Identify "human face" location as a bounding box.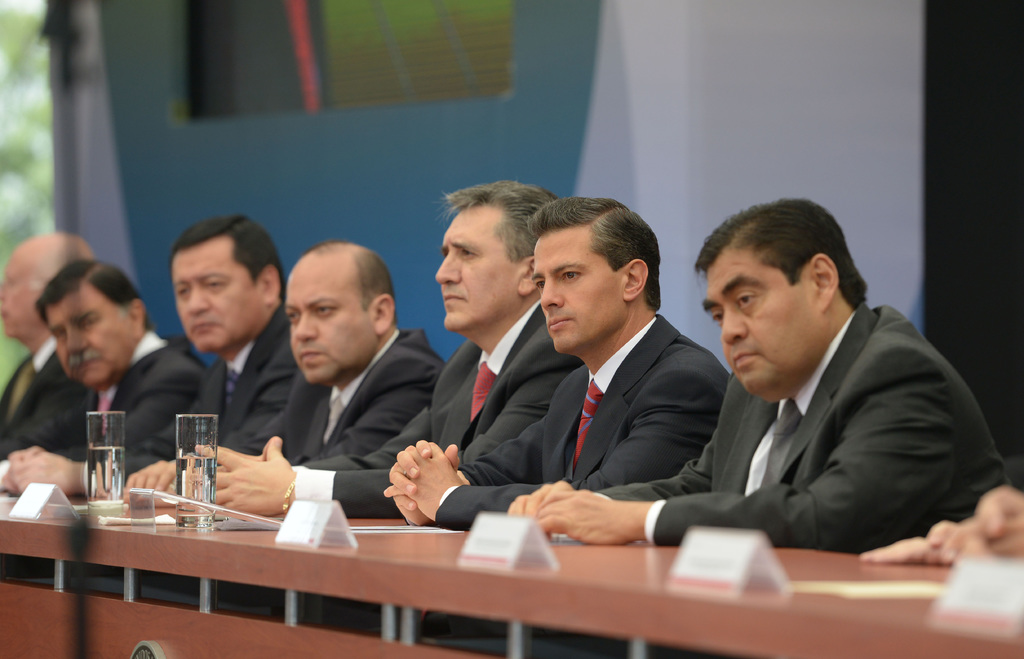
x1=47, y1=282, x2=132, y2=384.
